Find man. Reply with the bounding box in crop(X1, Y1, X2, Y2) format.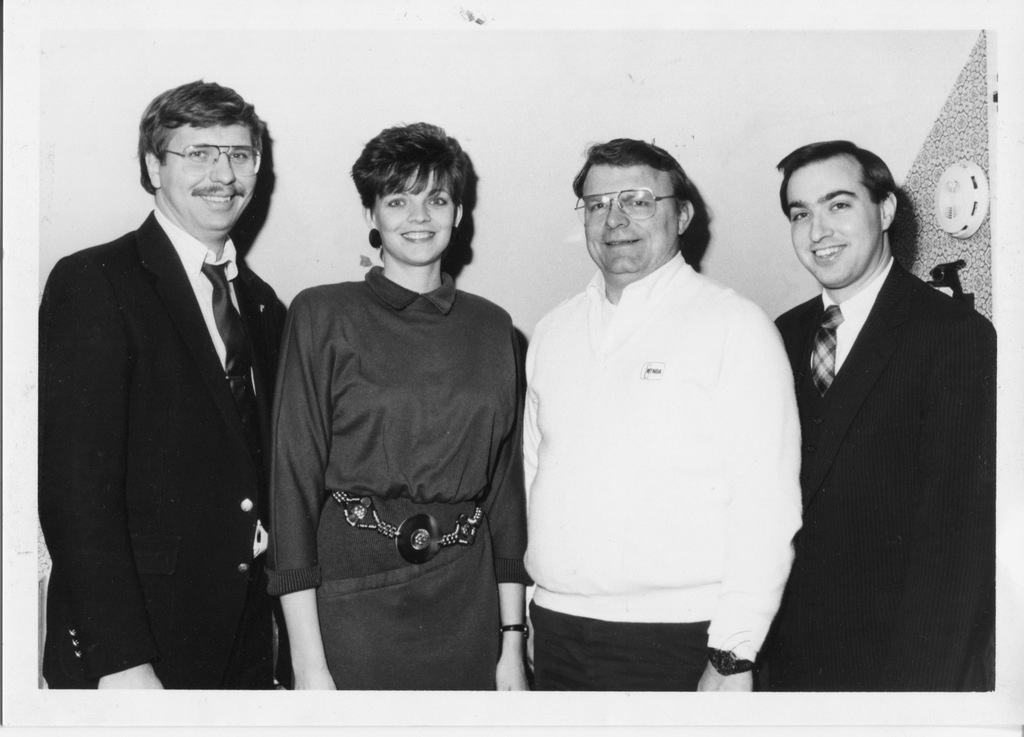
crop(758, 134, 993, 689).
